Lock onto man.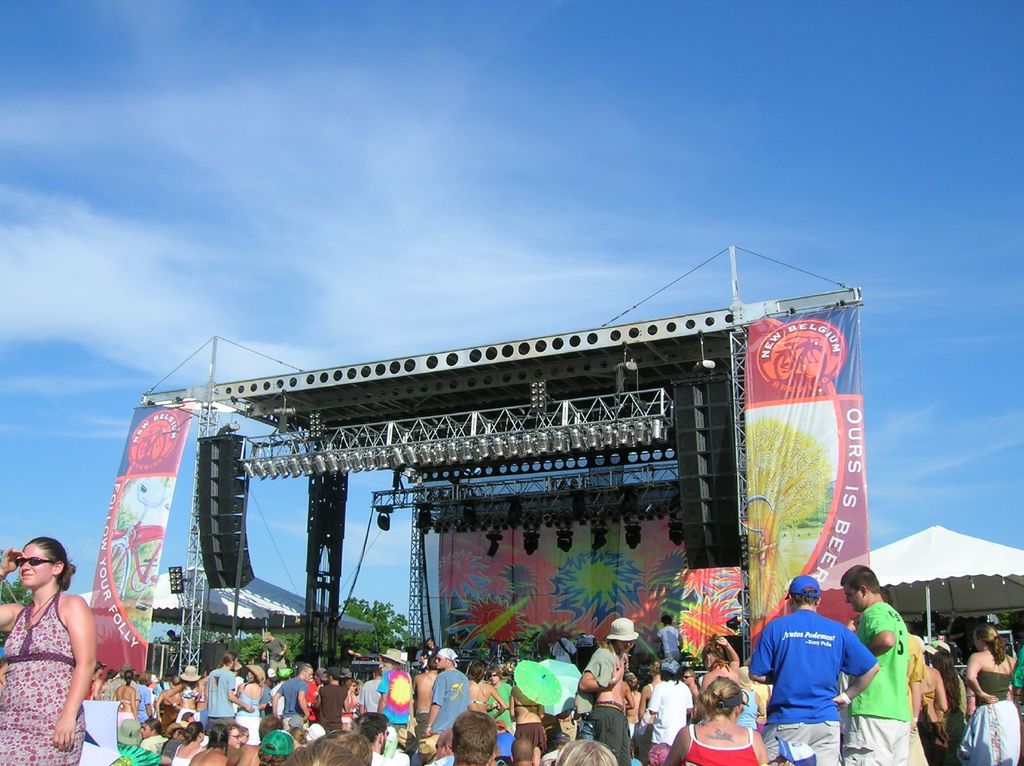
Locked: [x1=419, y1=646, x2=474, y2=731].
